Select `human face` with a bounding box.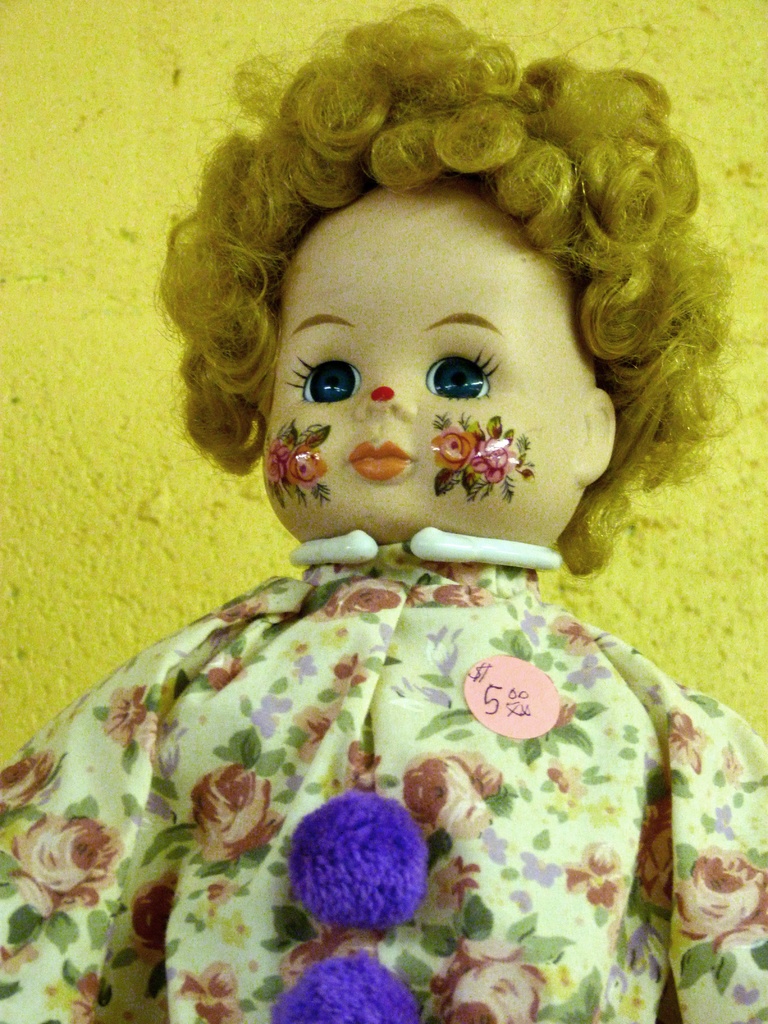
[267, 190, 587, 545].
